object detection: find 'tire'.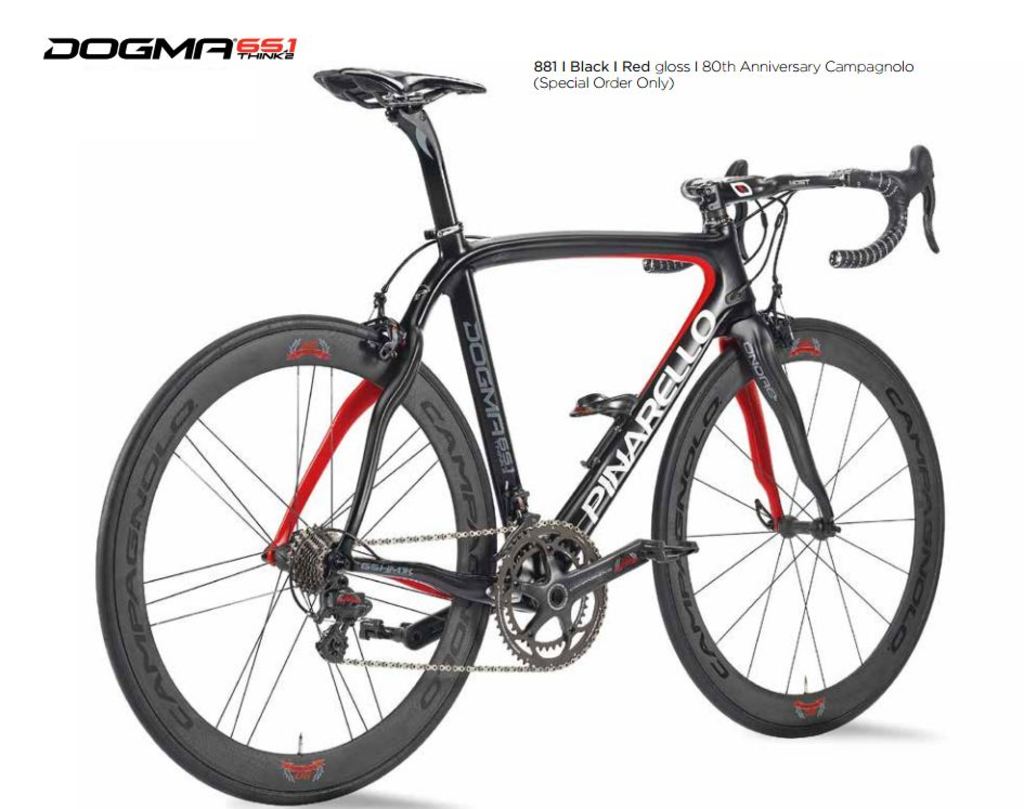
Rect(89, 314, 497, 804).
